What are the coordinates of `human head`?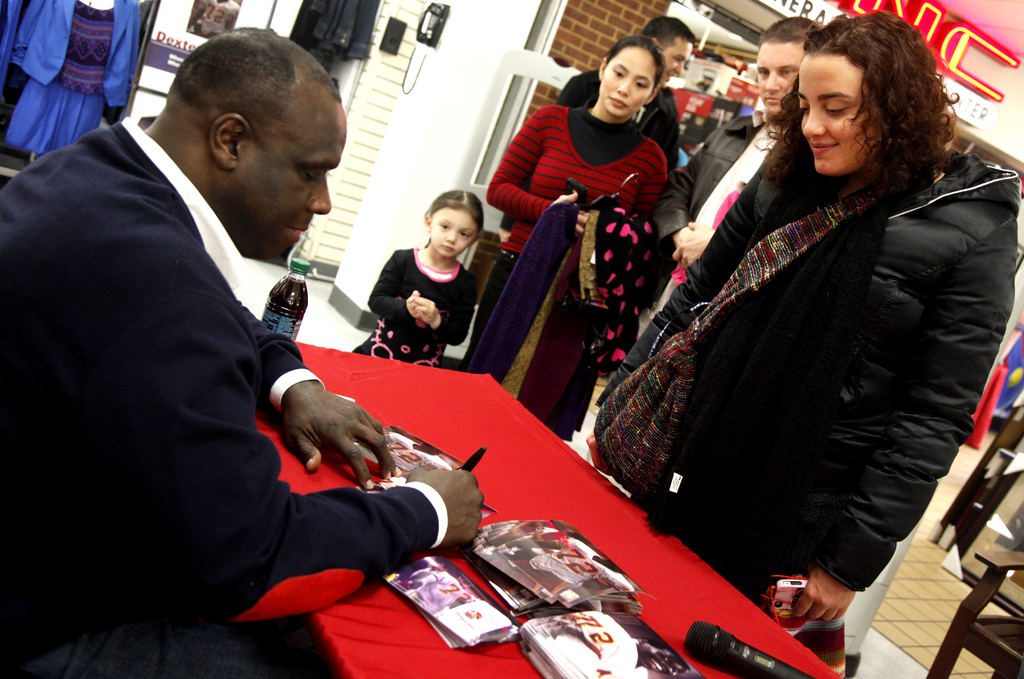
bbox=[164, 23, 348, 271].
